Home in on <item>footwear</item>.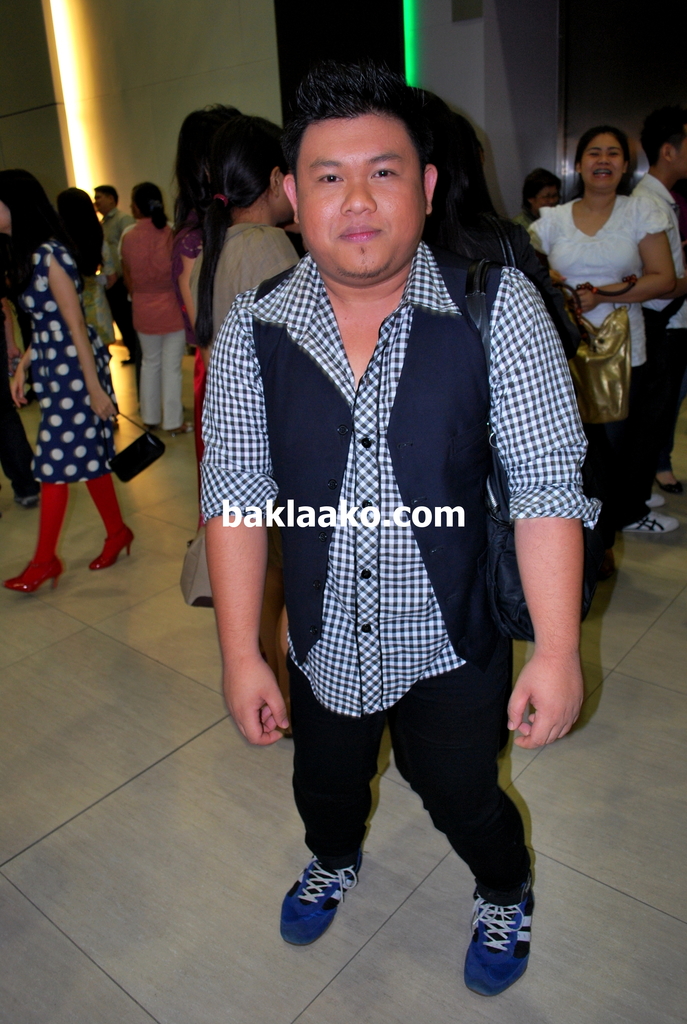
Homed in at 652, 468, 679, 497.
